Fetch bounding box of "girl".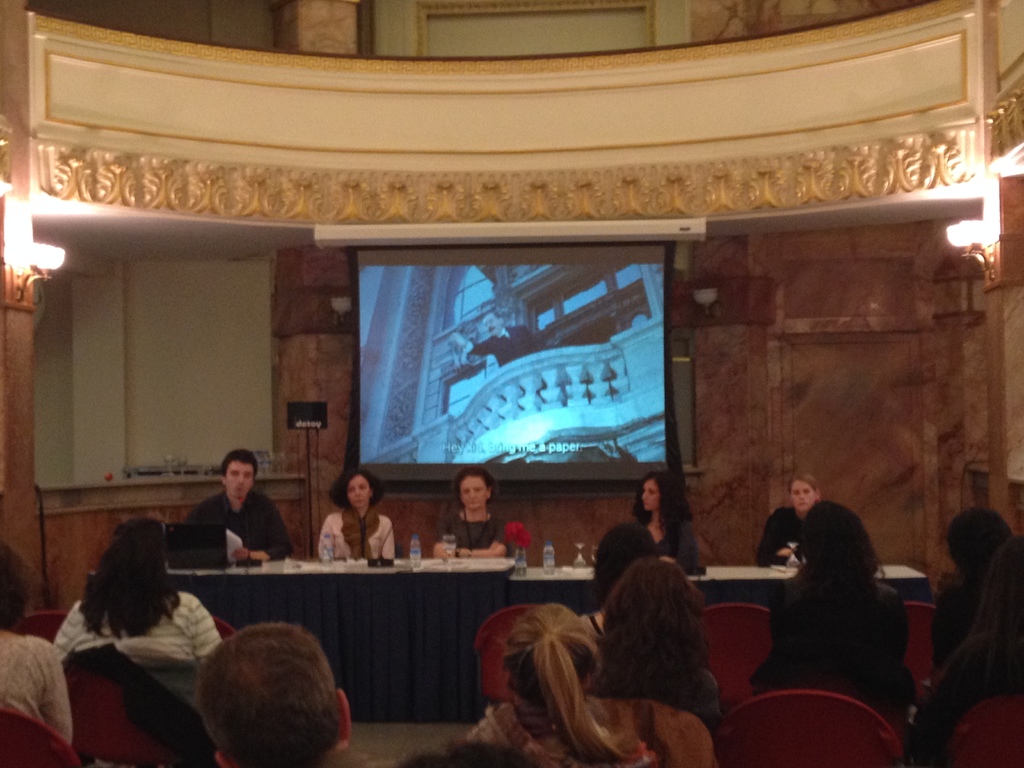
Bbox: detection(315, 477, 395, 557).
